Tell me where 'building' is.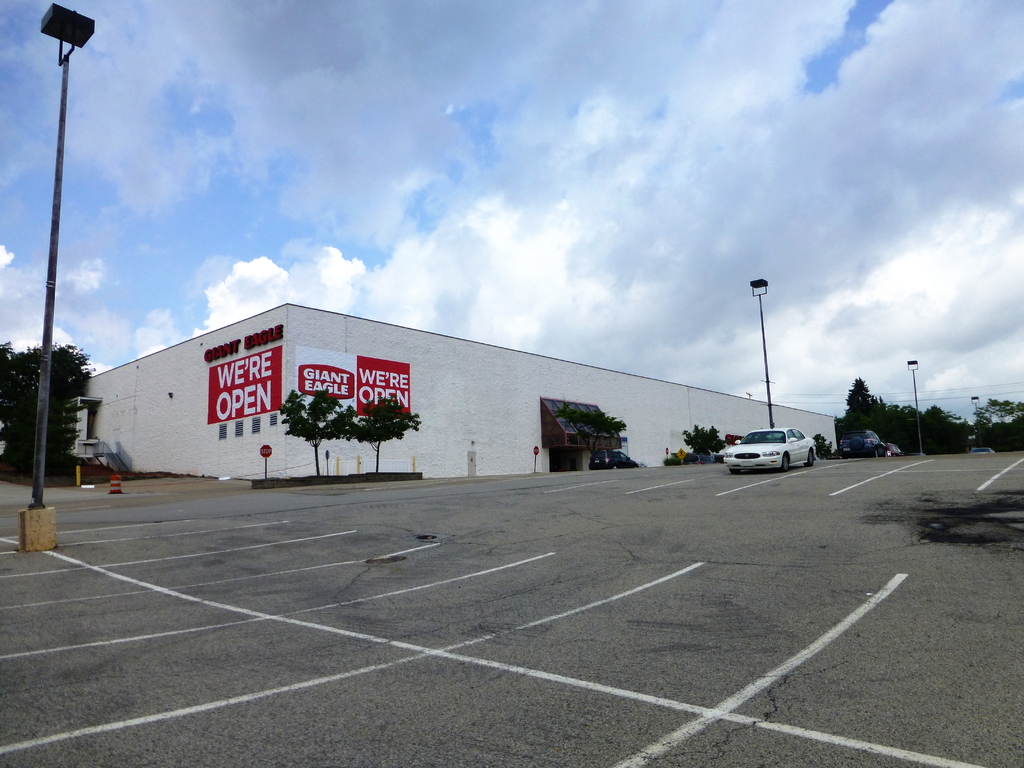
'building' is at {"left": 67, "top": 302, "right": 835, "bottom": 479}.
